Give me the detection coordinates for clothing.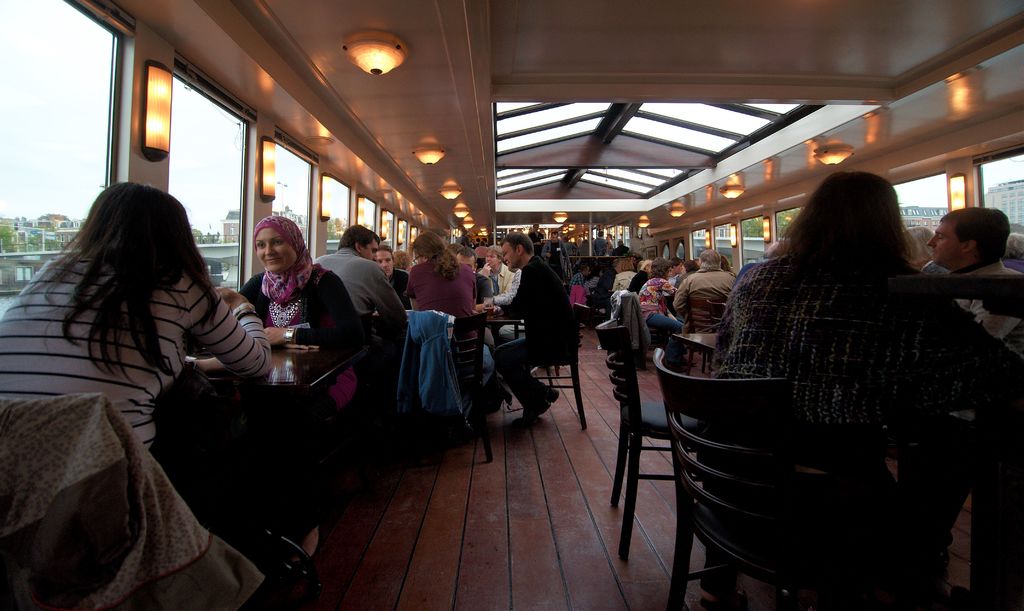
detection(529, 230, 543, 250).
